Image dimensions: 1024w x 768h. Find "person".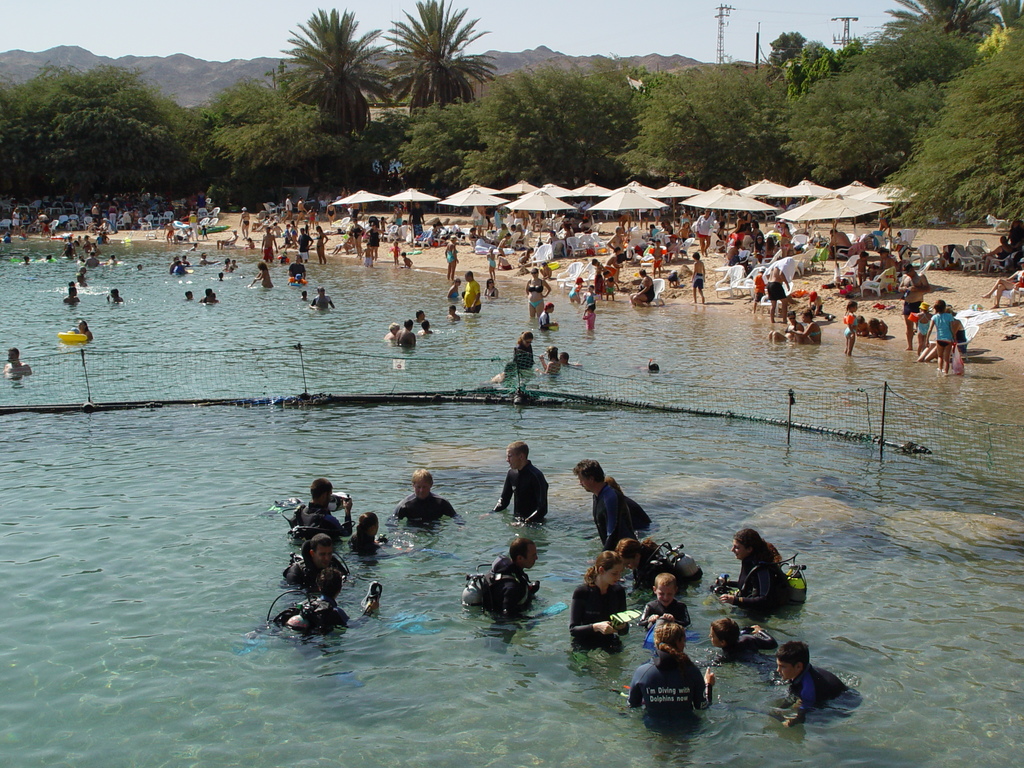
box(45, 225, 54, 234).
